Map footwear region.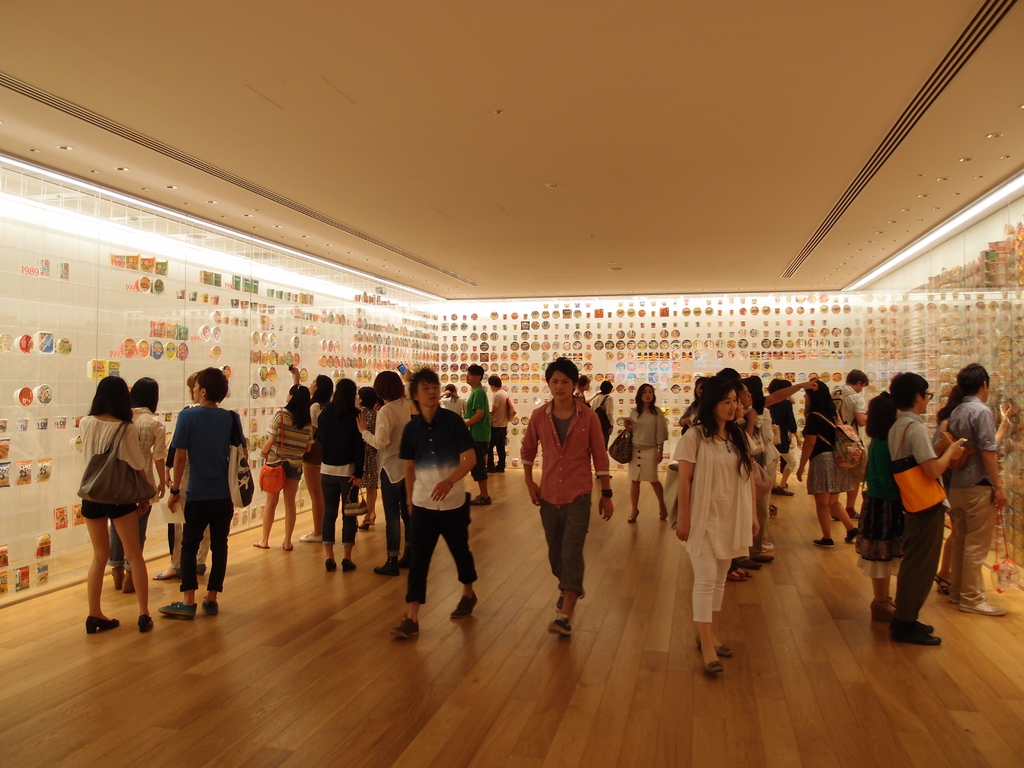
Mapped to [484,466,495,476].
